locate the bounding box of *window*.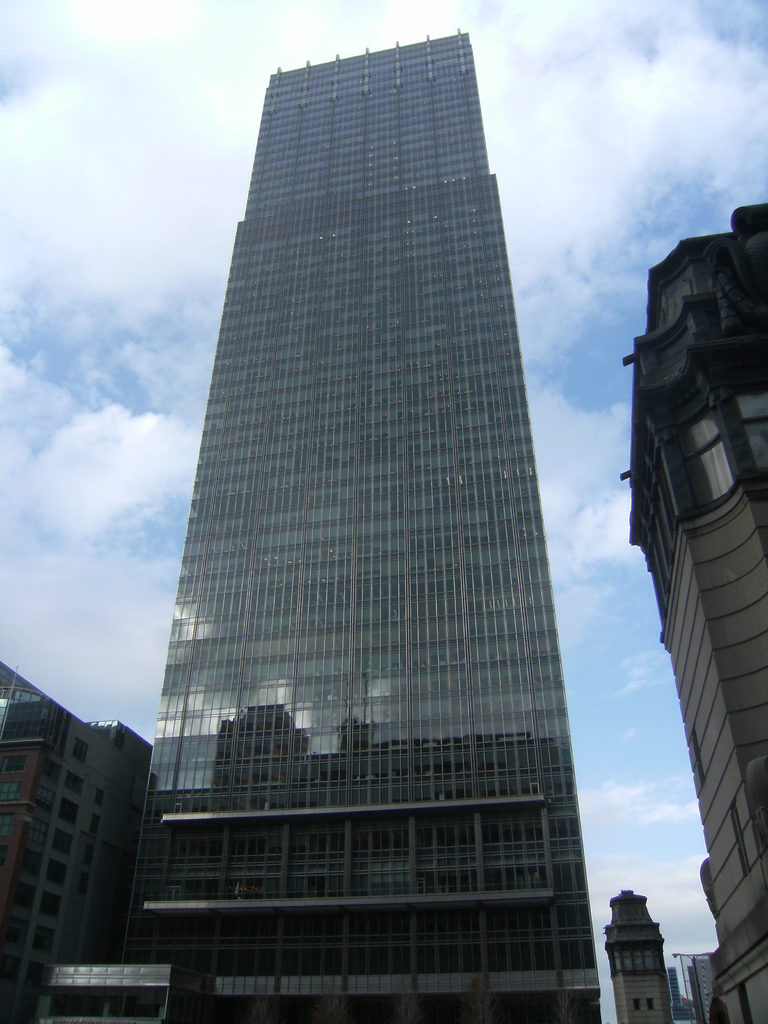
Bounding box: <bbox>45, 890, 60, 916</bbox>.
